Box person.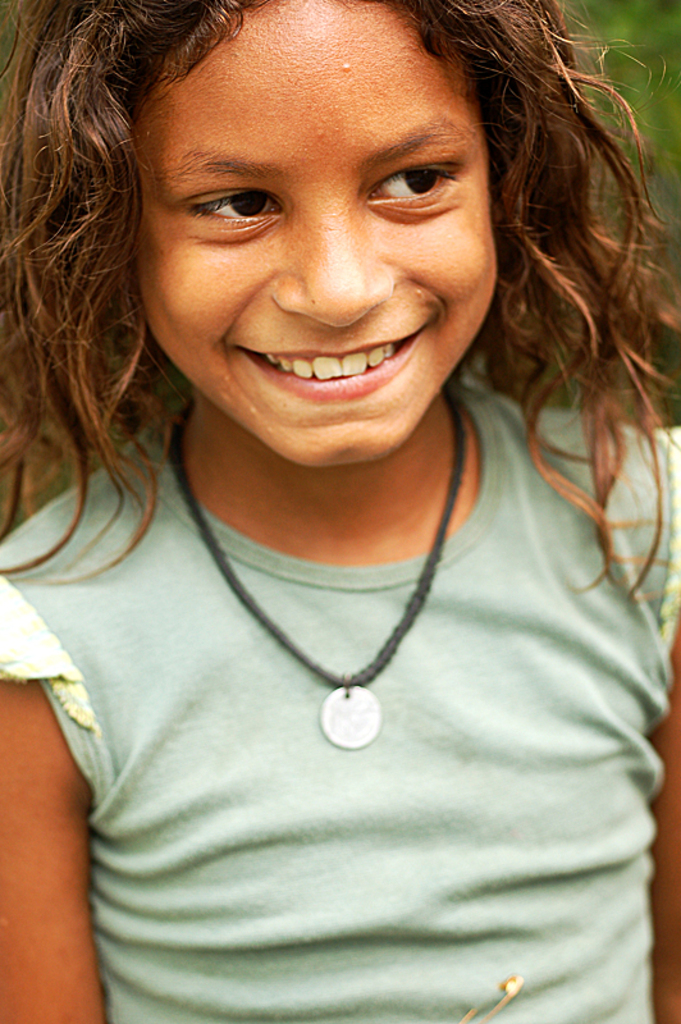
locate(3, 8, 680, 1019).
